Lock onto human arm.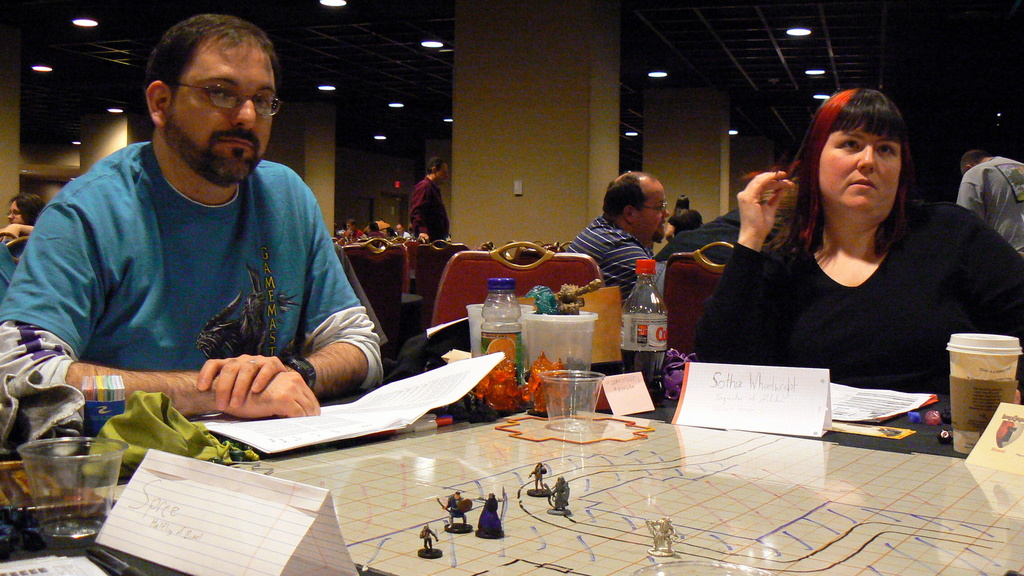
Locked: (198, 179, 391, 423).
